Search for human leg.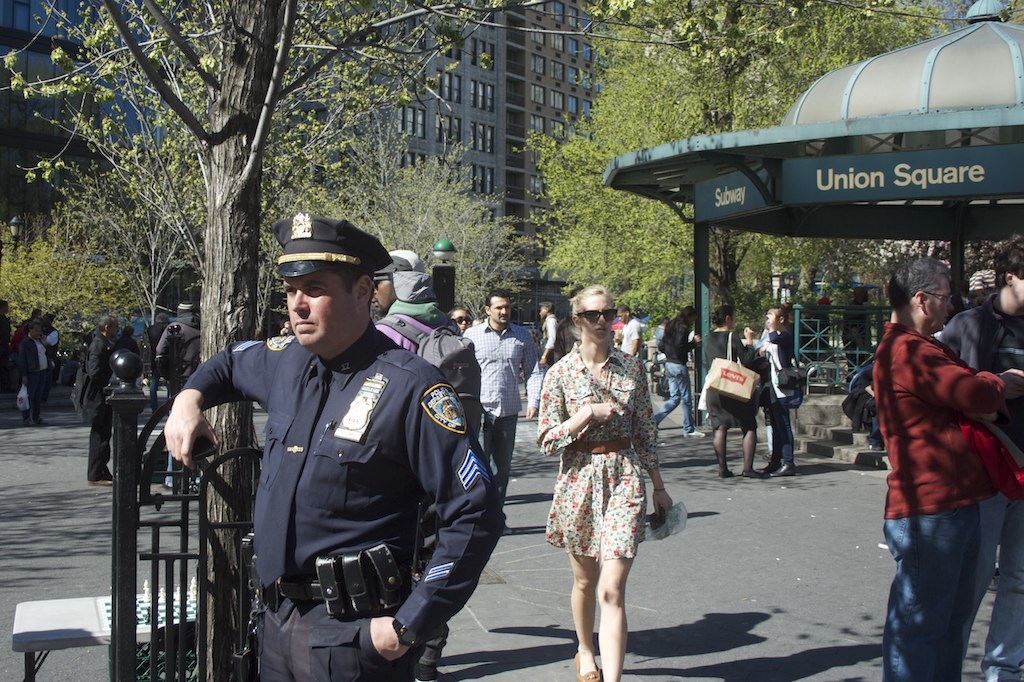
Found at x1=89 y1=406 x2=110 y2=478.
